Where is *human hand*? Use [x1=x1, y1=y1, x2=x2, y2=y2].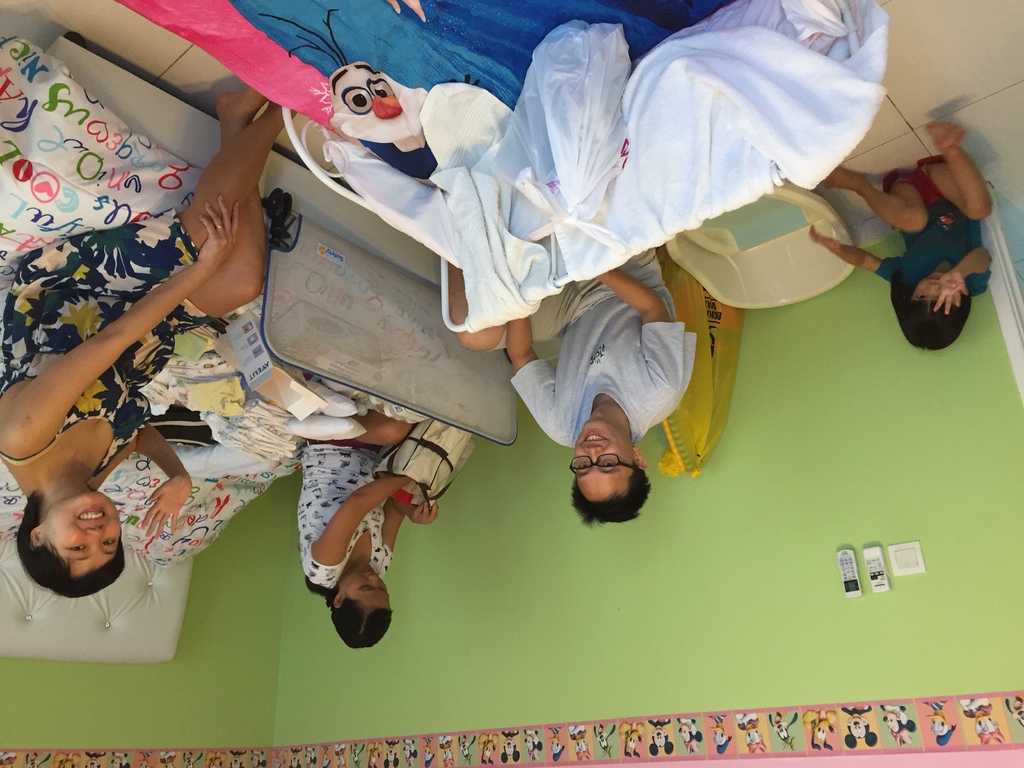
[x1=407, y1=500, x2=441, y2=524].
